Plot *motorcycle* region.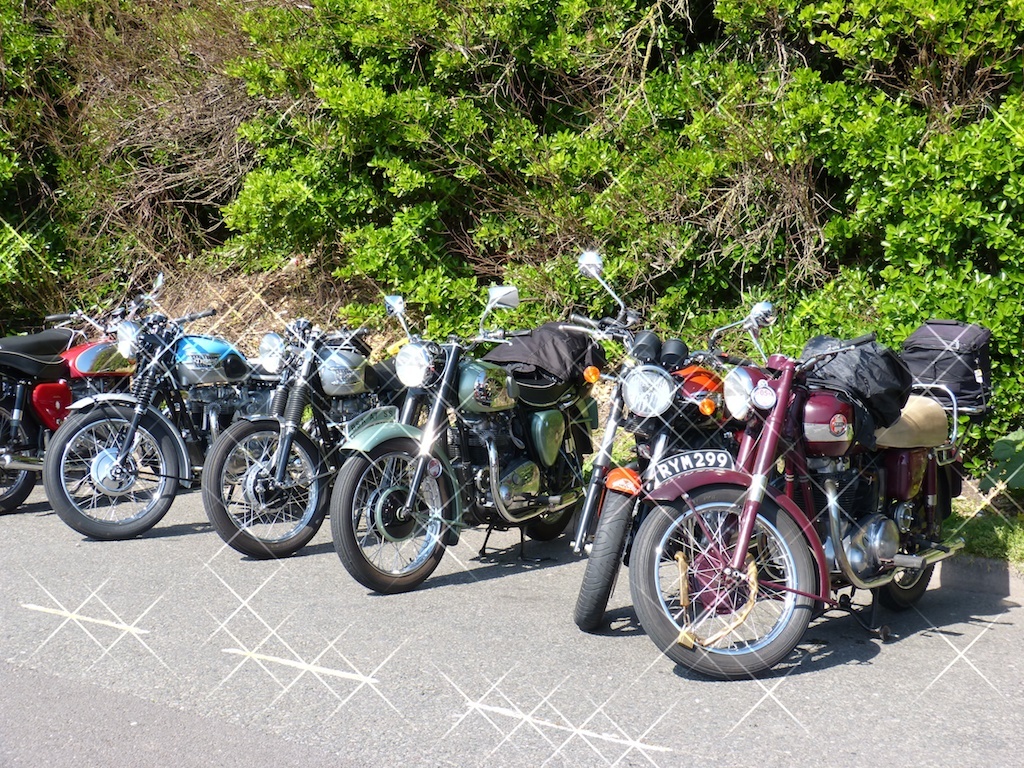
Plotted at 39, 277, 310, 538.
